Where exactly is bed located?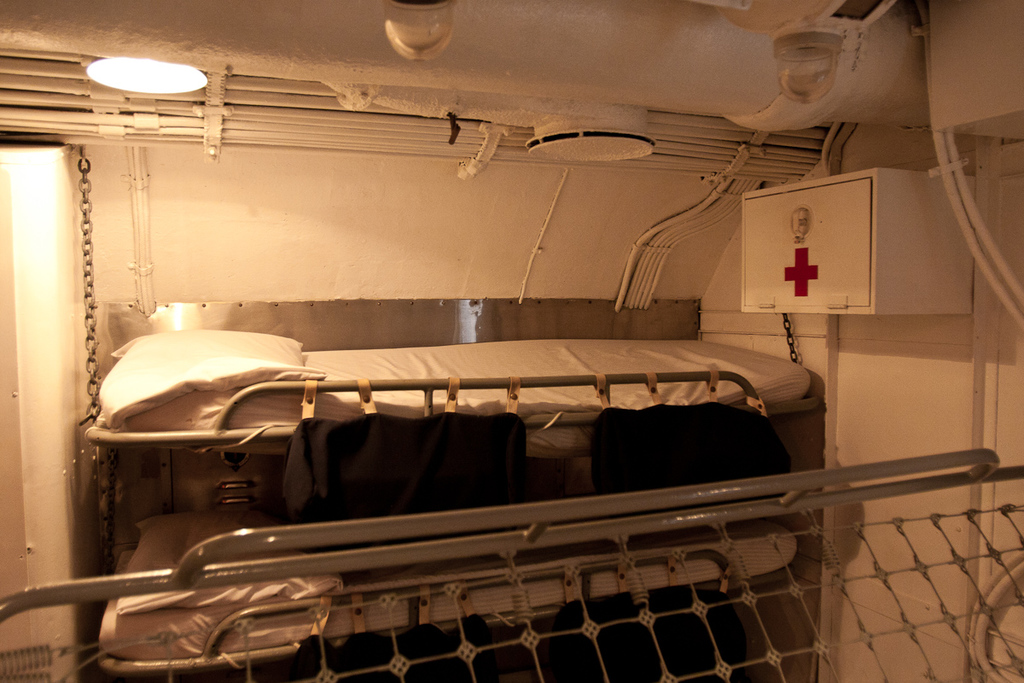
Its bounding box is <region>90, 497, 847, 682</region>.
